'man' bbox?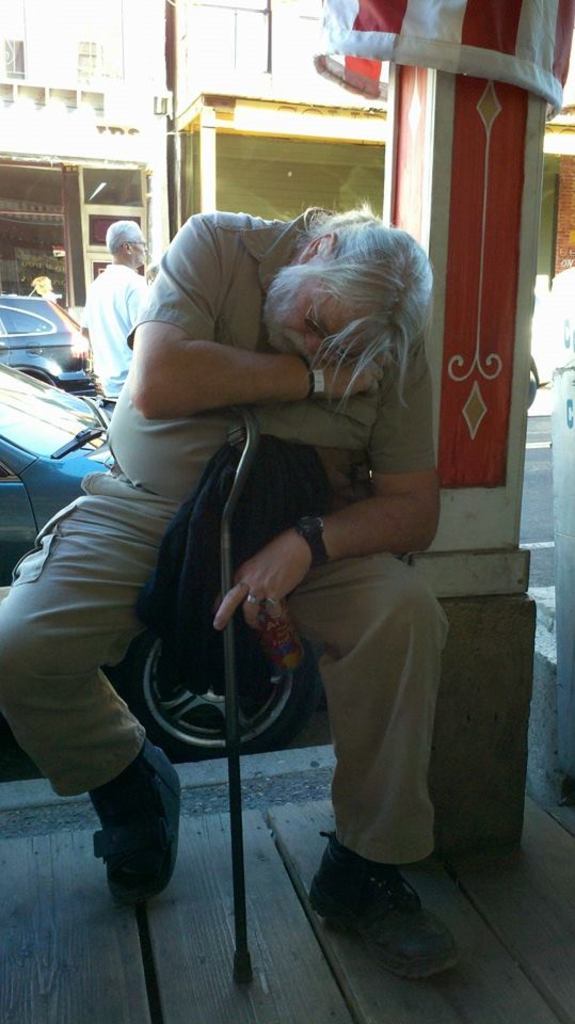
78 220 153 409
